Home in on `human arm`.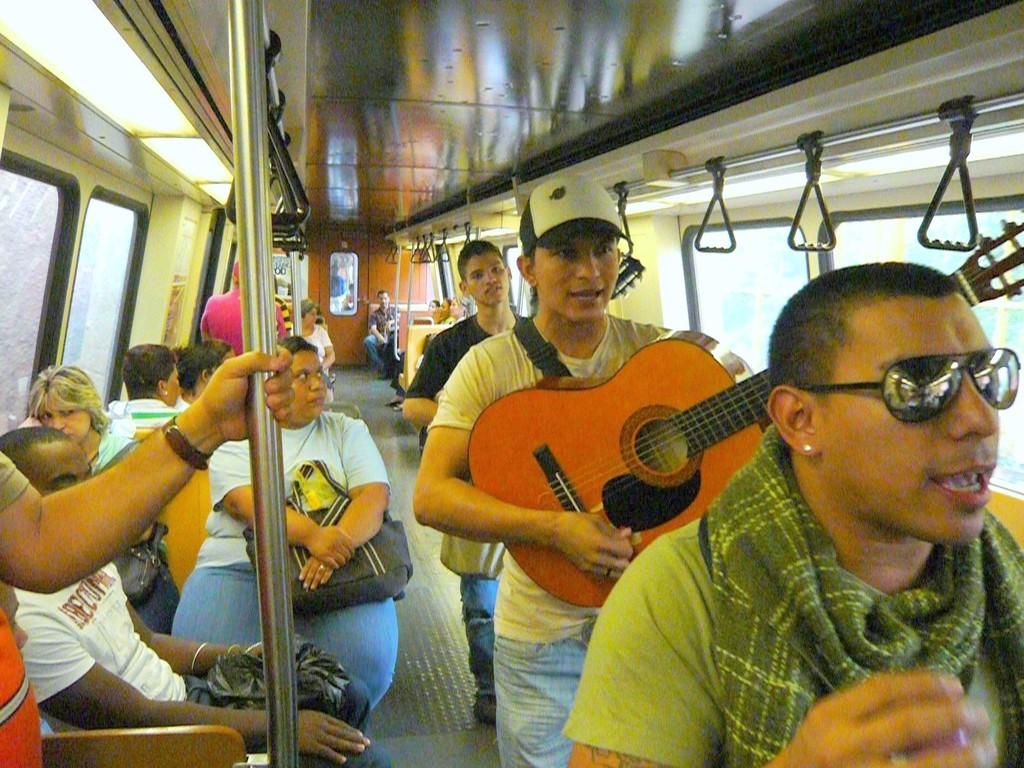
Homed in at l=218, t=458, r=348, b=556.
